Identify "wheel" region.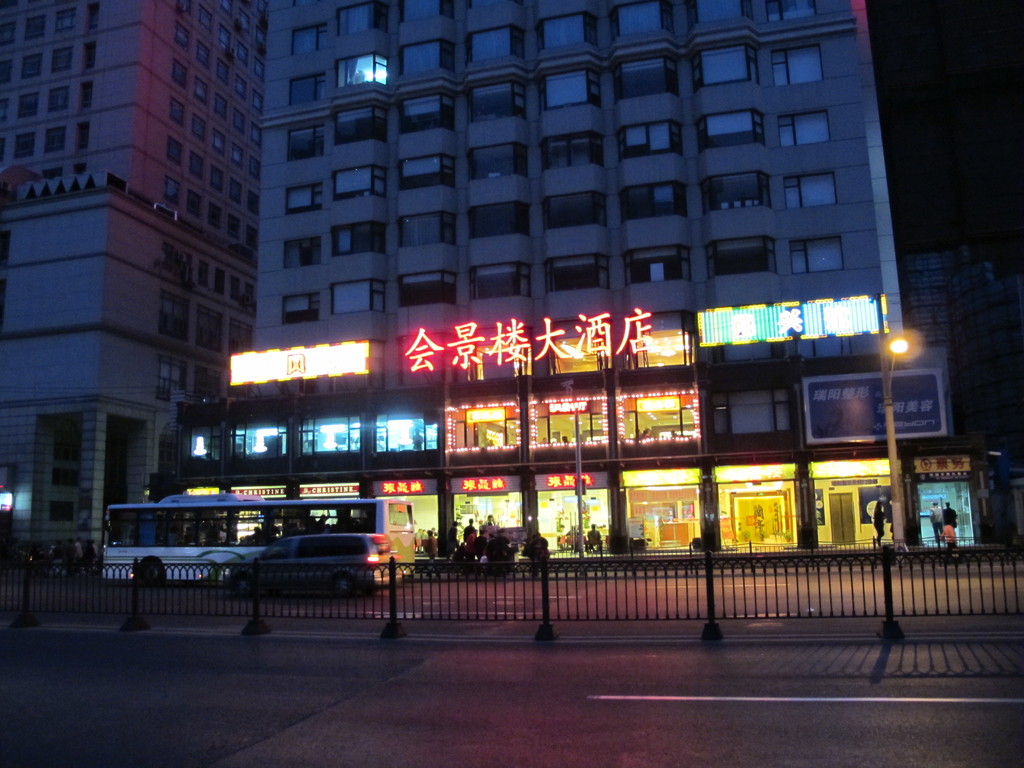
Region: locate(134, 559, 165, 589).
